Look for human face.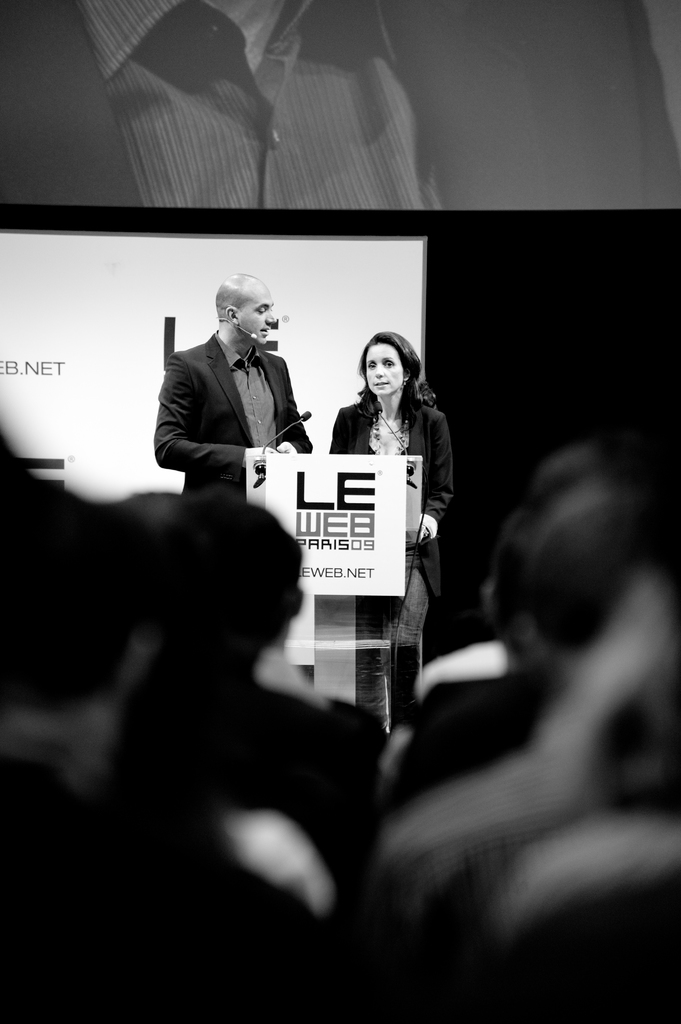
Found: {"x1": 235, "y1": 292, "x2": 275, "y2": 344}.
